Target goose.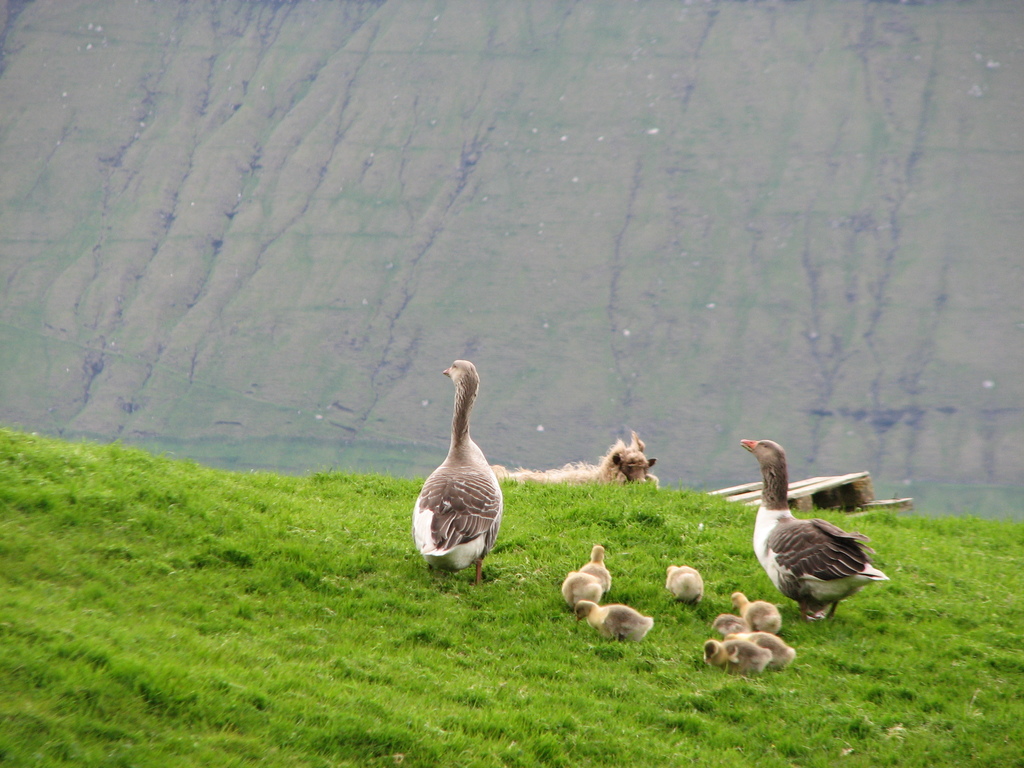
Target region: {"x1": 732, "y1": 442, "x2": 893, "y2": 628}.
